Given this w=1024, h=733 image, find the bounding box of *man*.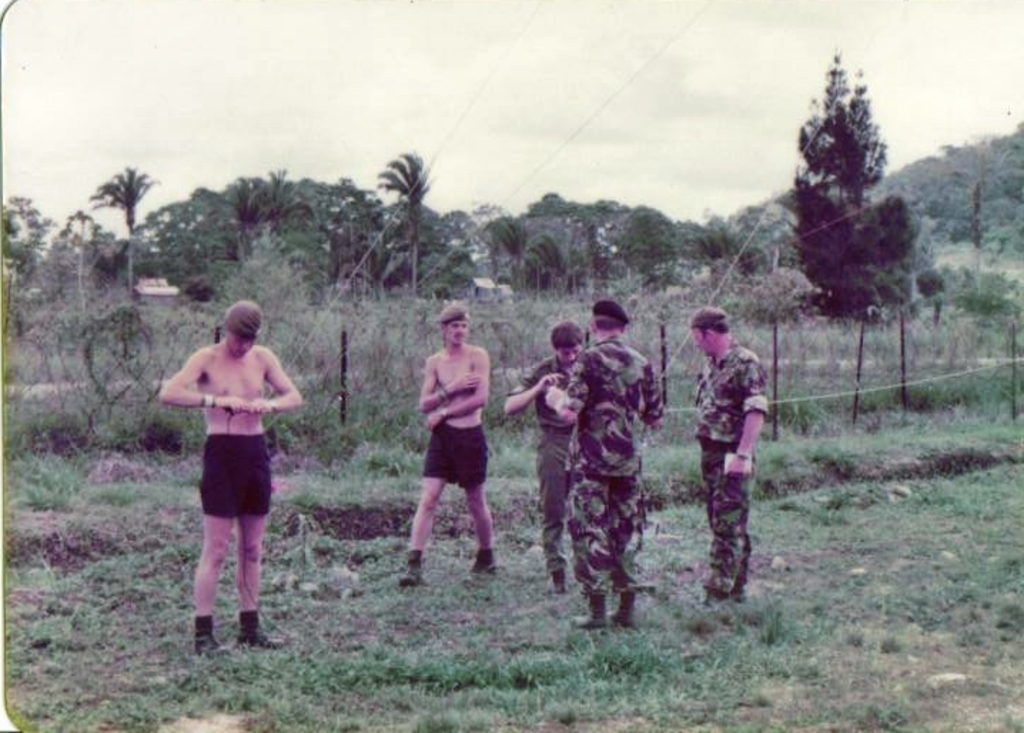
<box>503,319,590,596</box>.
